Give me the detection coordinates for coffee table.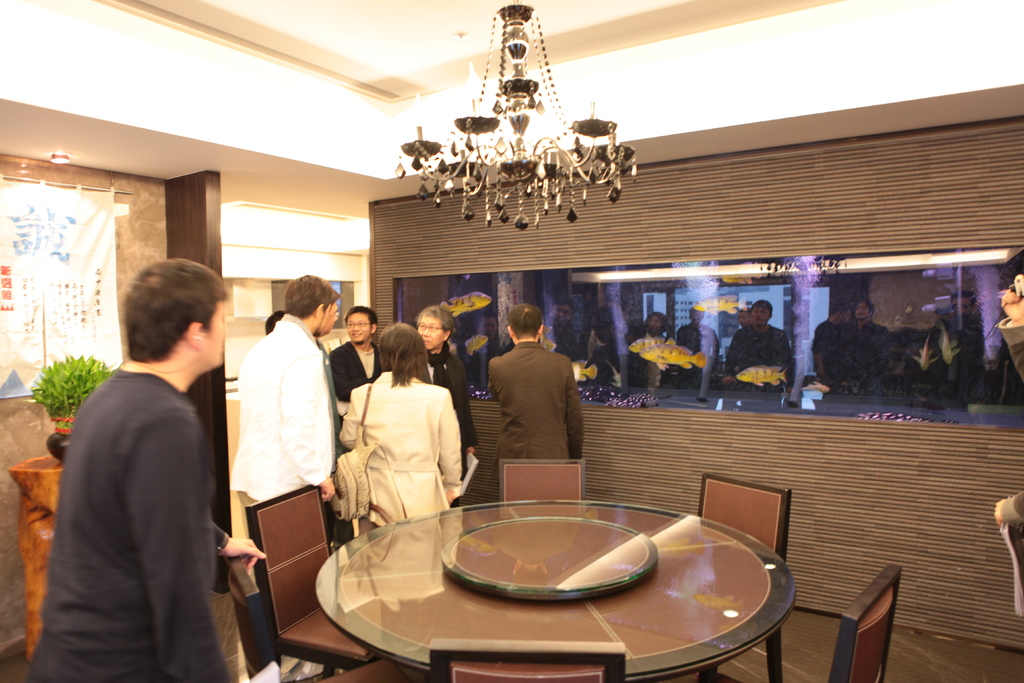
bbox(290, 492, 765, 682).
